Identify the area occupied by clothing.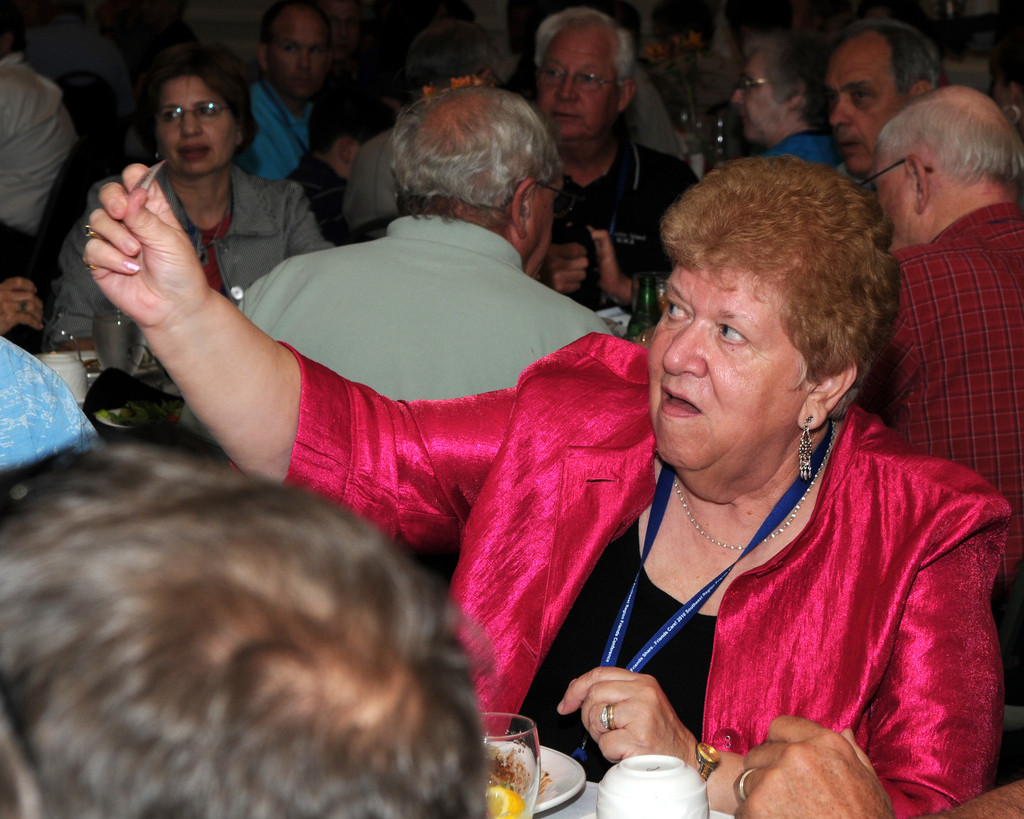
Area: <region>43, 160, 336, 401</region>.
